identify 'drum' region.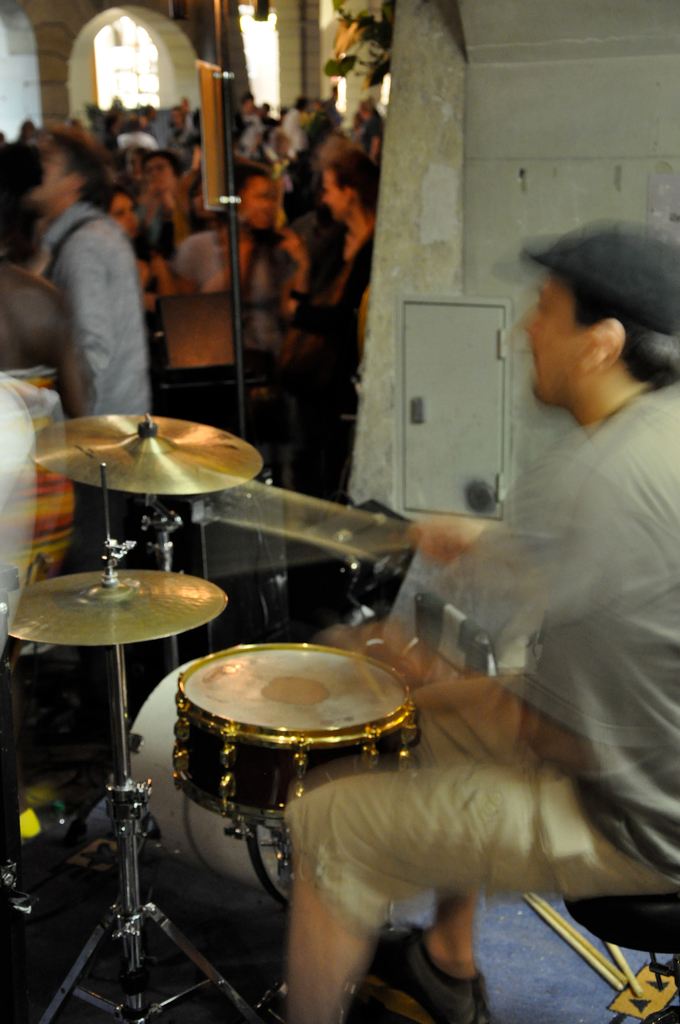
Region: locate(159, 634, 421, 835).
